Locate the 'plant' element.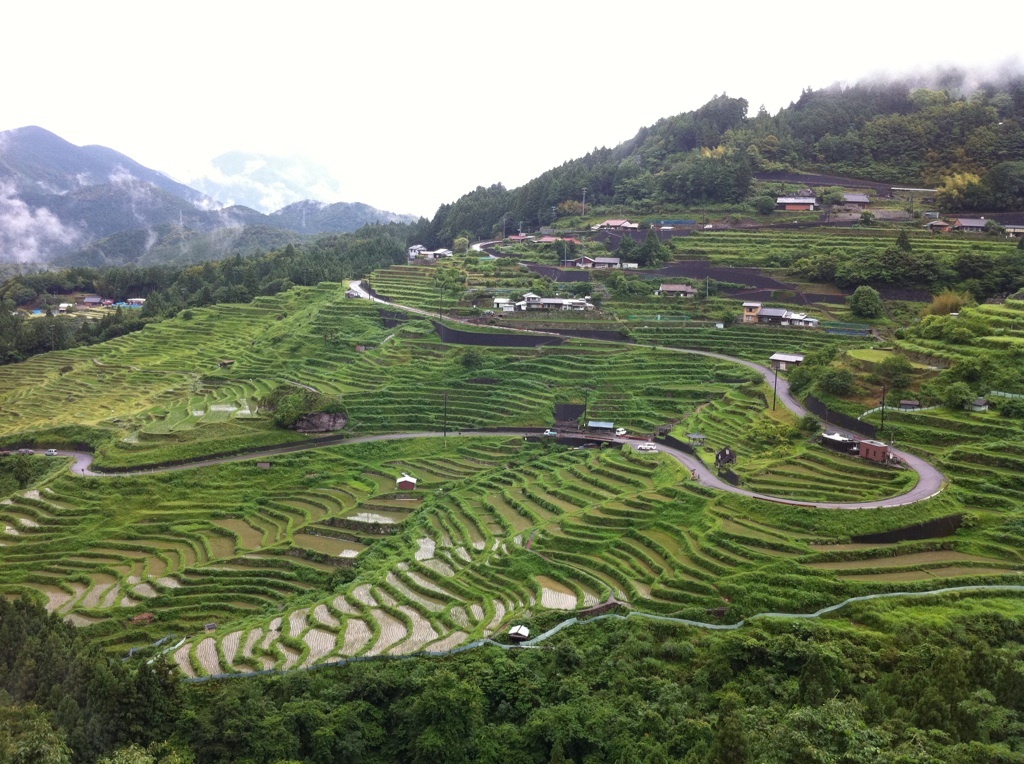
Element bbox: [left=794, top=410, right=816, bottom=434].
